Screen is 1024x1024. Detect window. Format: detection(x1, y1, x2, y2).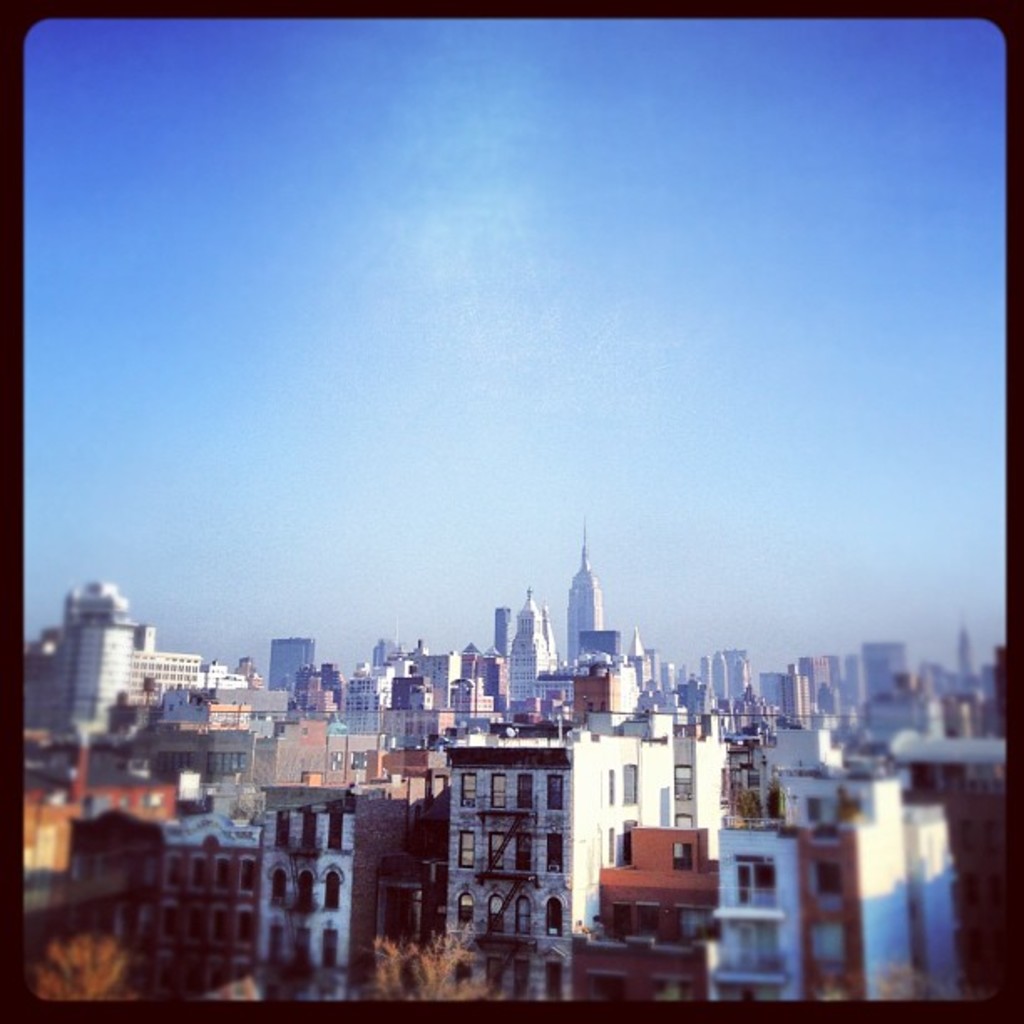
detection(269, 810, 294, 853).
